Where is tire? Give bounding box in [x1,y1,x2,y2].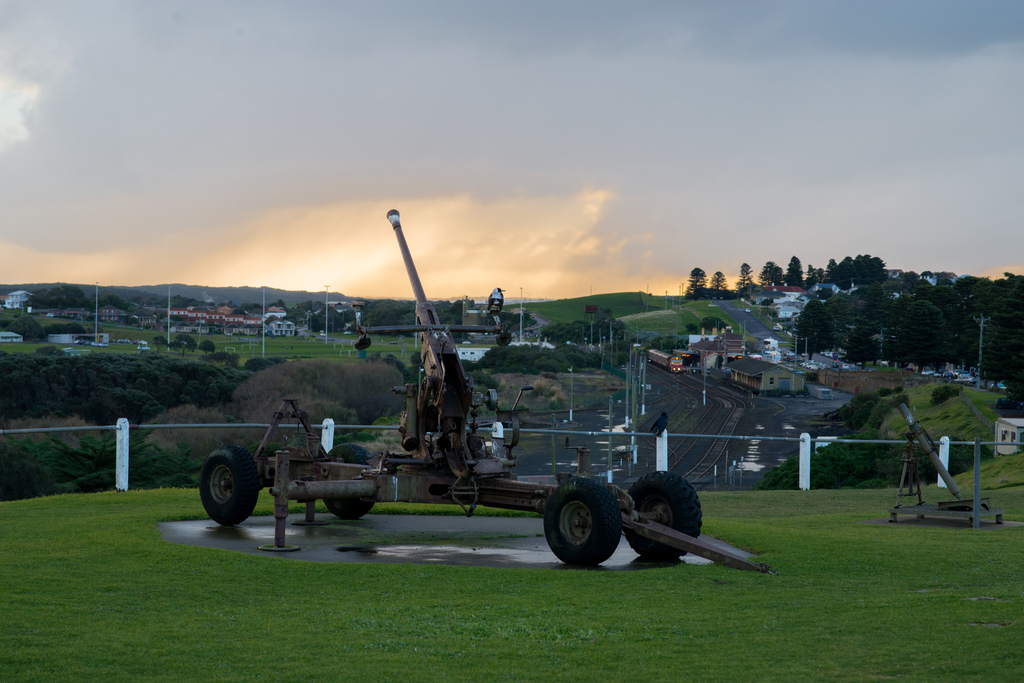
[200,441,263,528].
